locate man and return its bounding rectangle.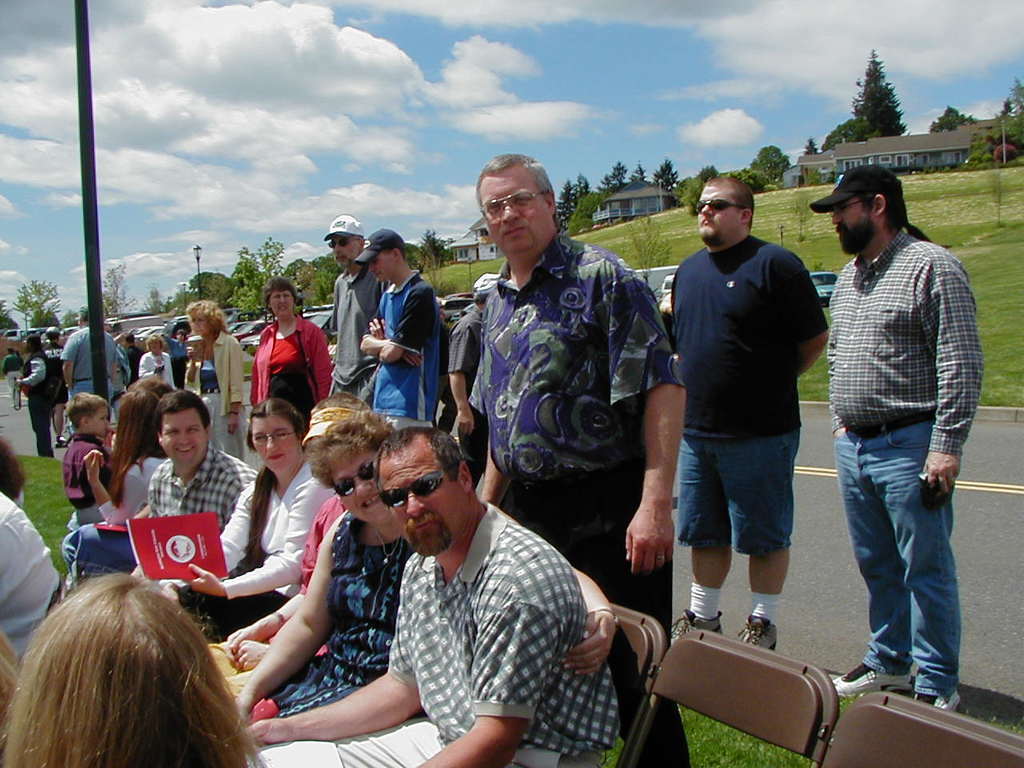
x1=122, y1=332, x2=145, y2=382.
